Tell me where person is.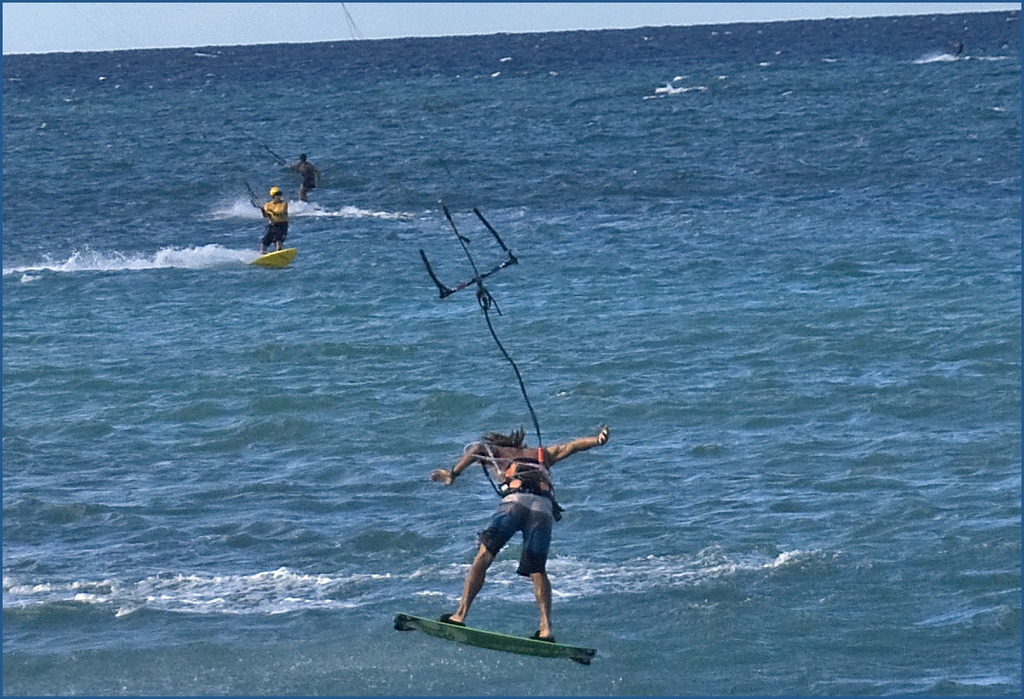
person is at <bbox>261, 181, 289, 253</bbox>.
